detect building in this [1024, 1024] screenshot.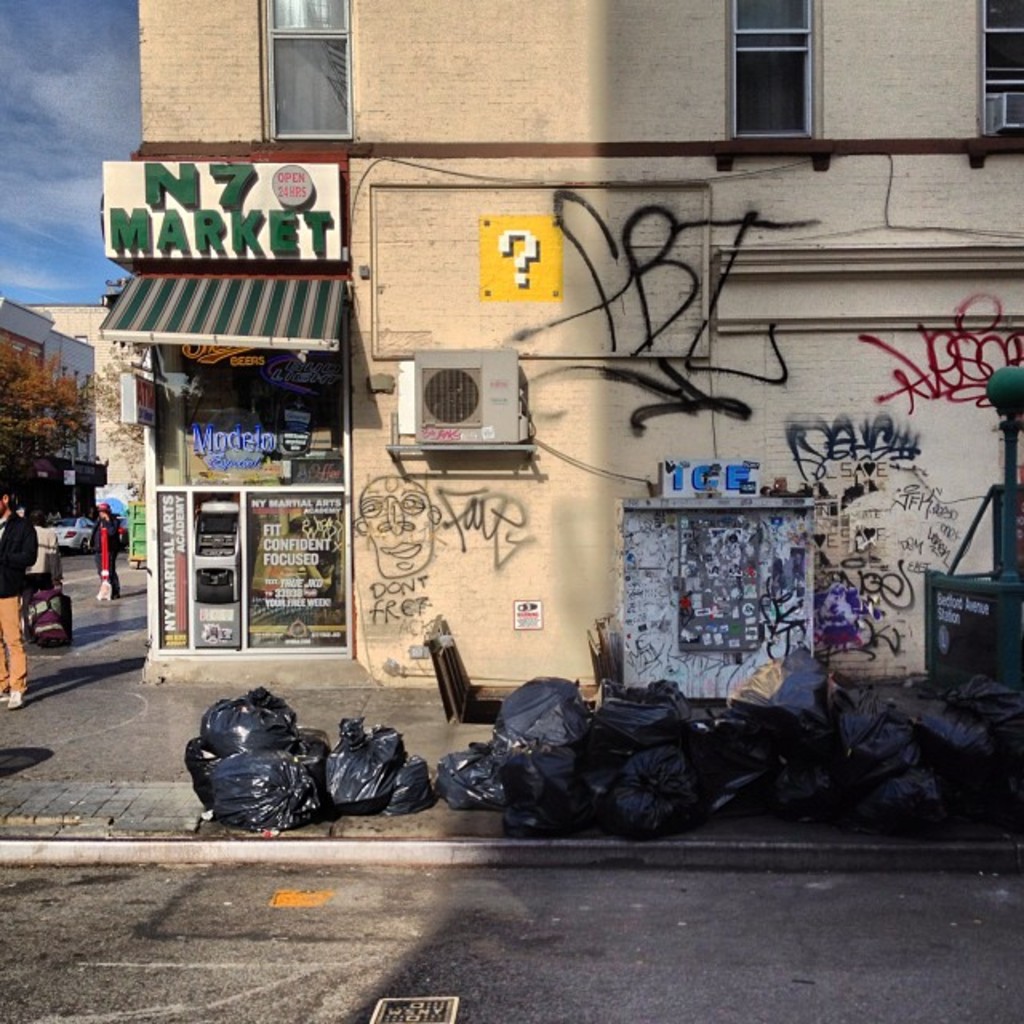
Detection: (107,0,1022,683).
